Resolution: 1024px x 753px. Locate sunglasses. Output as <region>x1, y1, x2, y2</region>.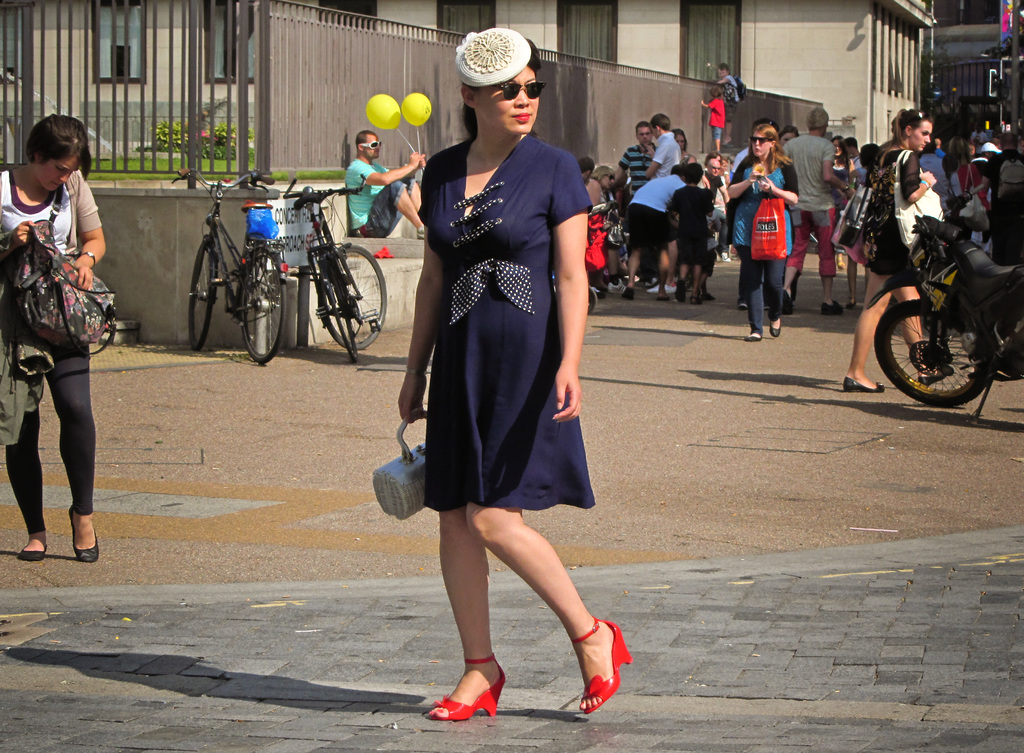
<region>748, 134, 772, 145</region>.
